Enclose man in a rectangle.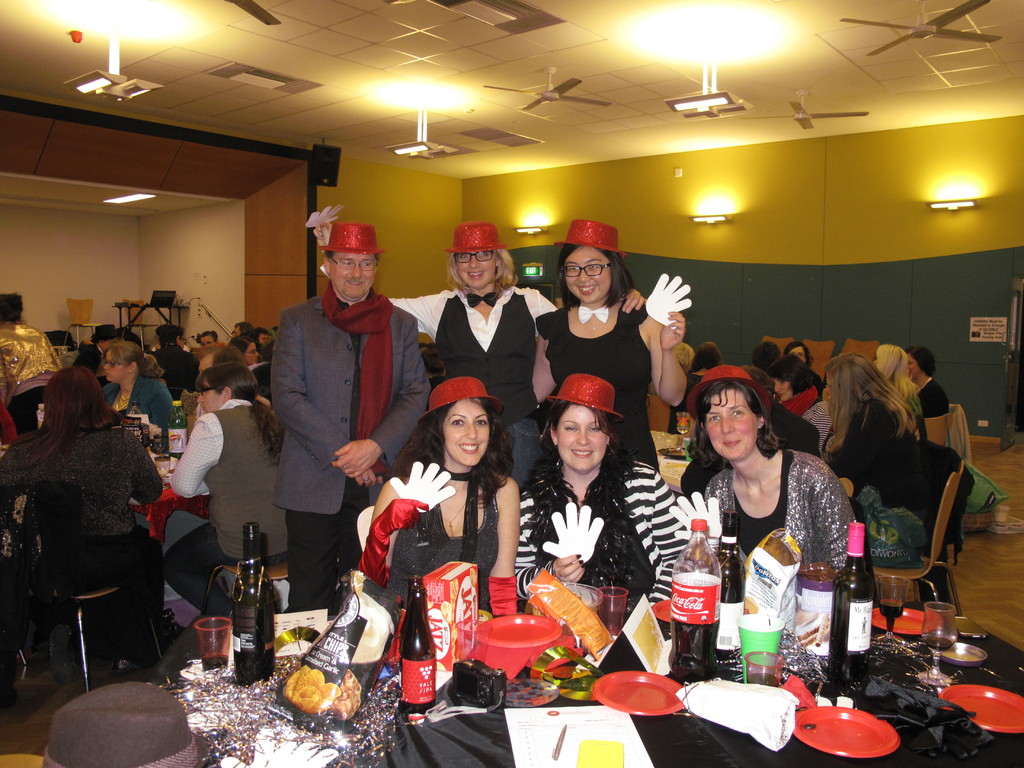
bbox=[248, 218, 413, 619].
